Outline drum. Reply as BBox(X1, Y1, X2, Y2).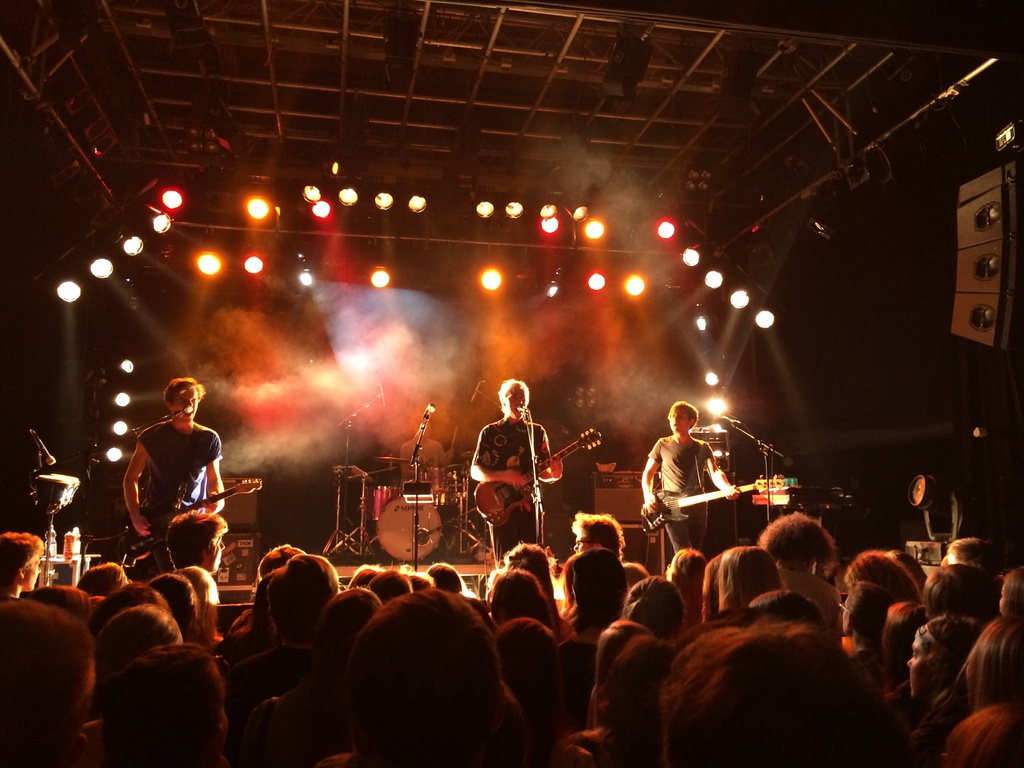
BBox(364, 486, 404, 521).
